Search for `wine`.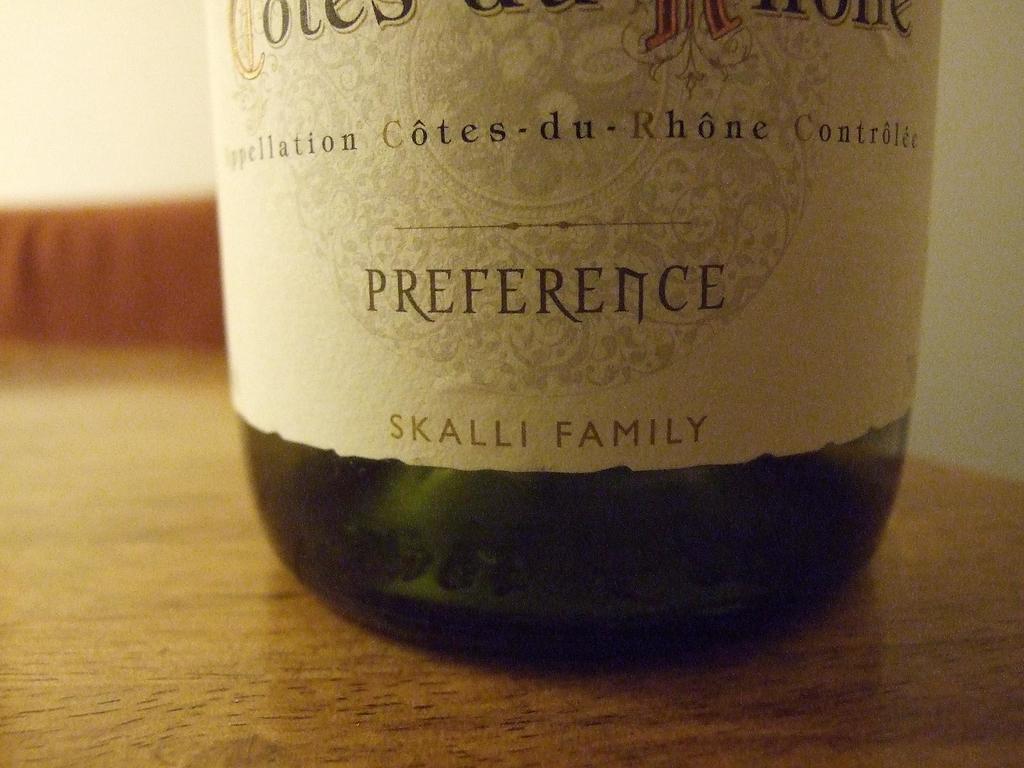
Found at (left=221, top=8, right=952, bottom=658).
